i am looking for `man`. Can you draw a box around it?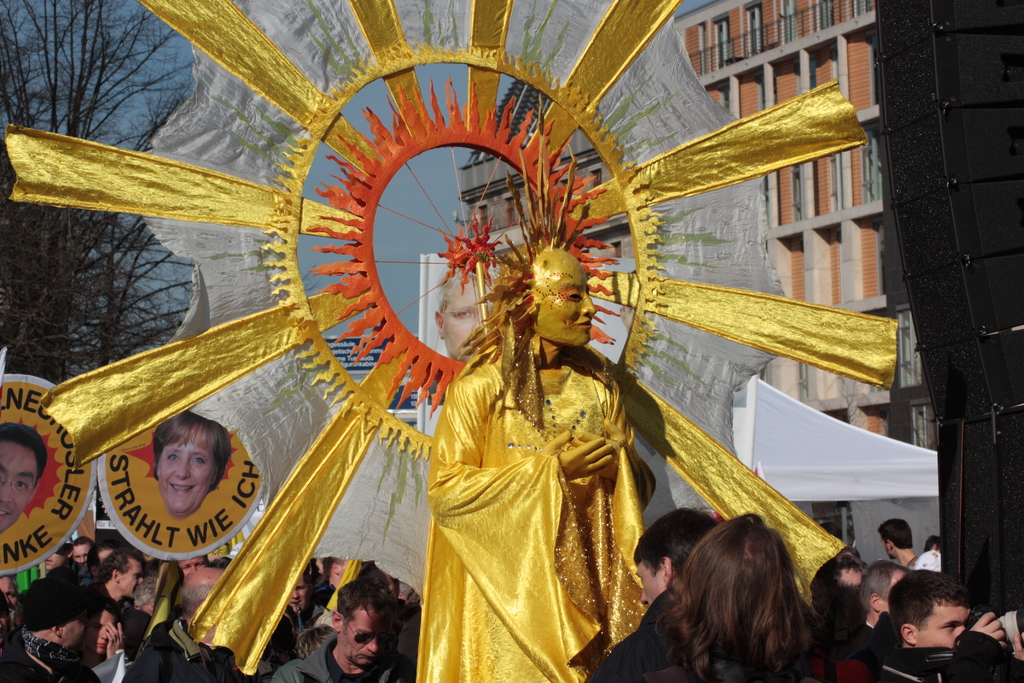
Sure, the bounding box is crop(1, 422, 46, 536).
